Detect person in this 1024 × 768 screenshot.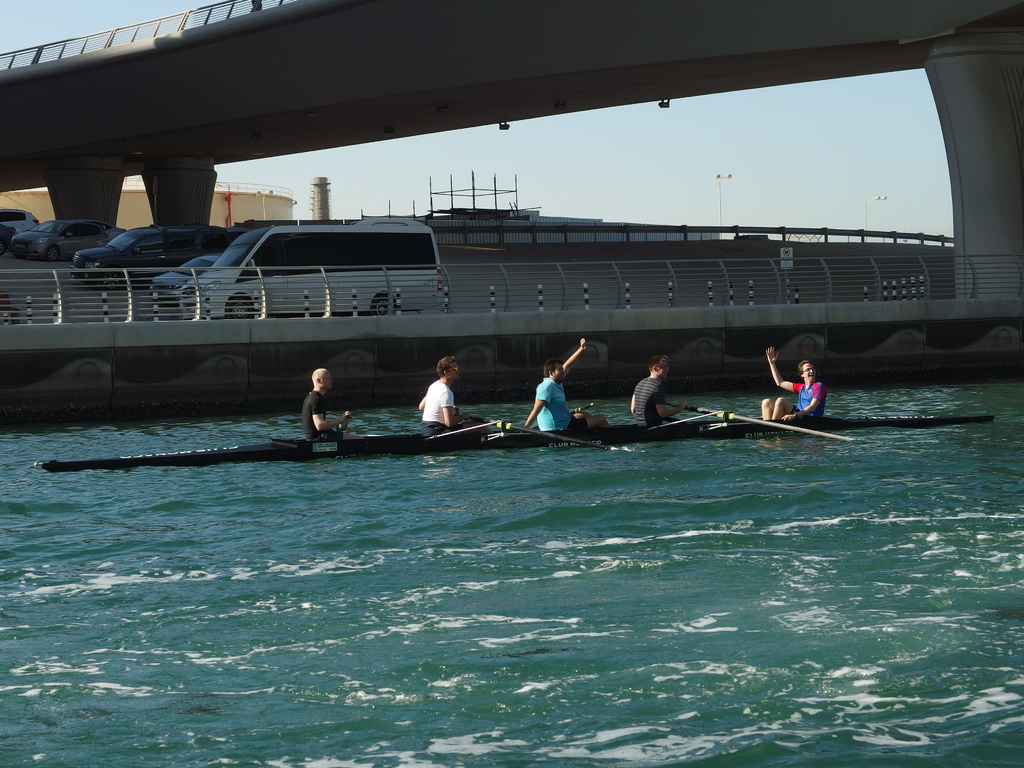
Detection: left=625, top=351, right=689, bottom=429.
